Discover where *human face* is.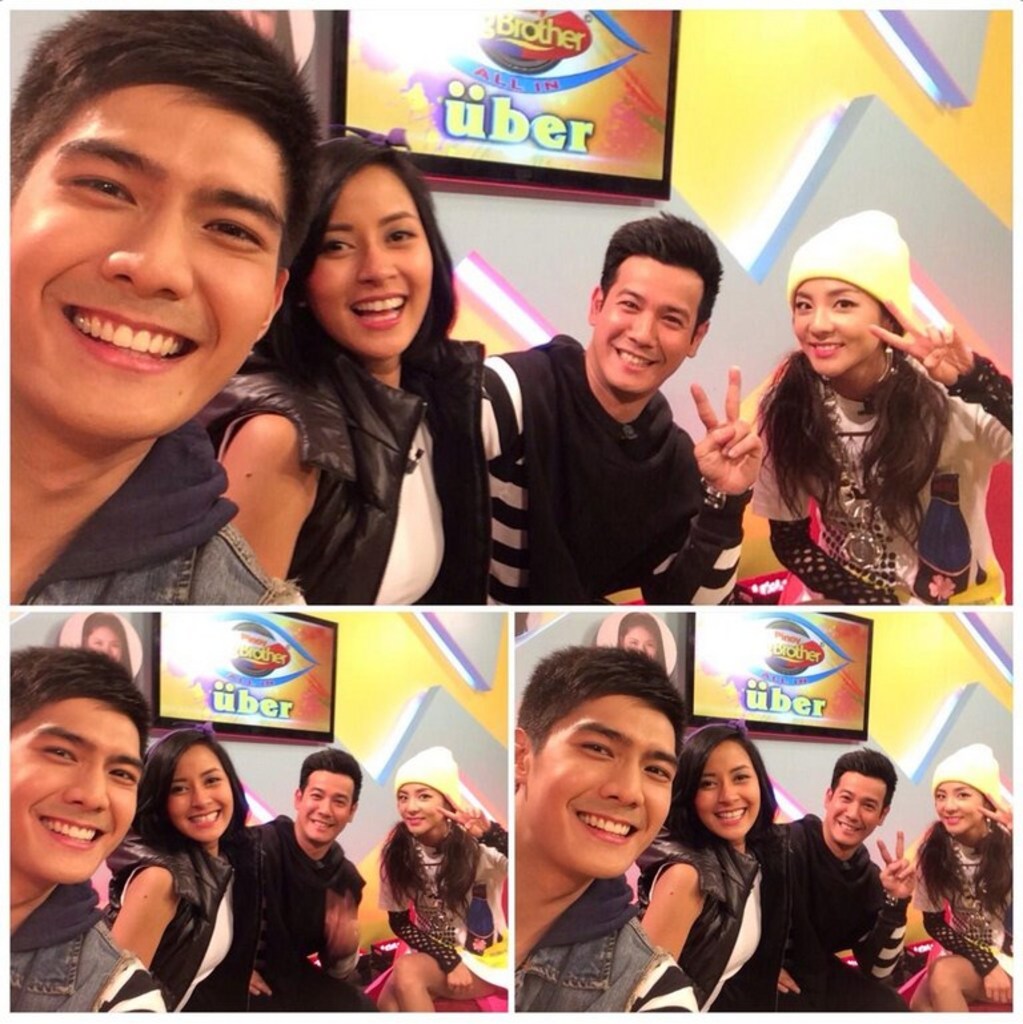
Discovered at bbox=(173, 743, 234, 842).
